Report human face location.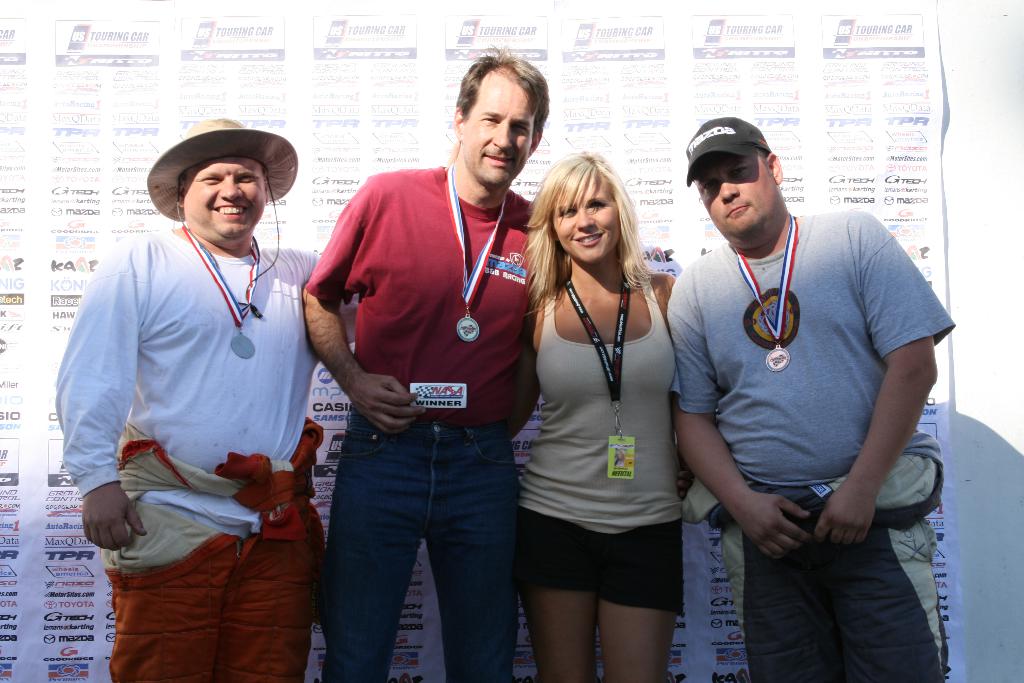
Report: (699,155,776,239).
